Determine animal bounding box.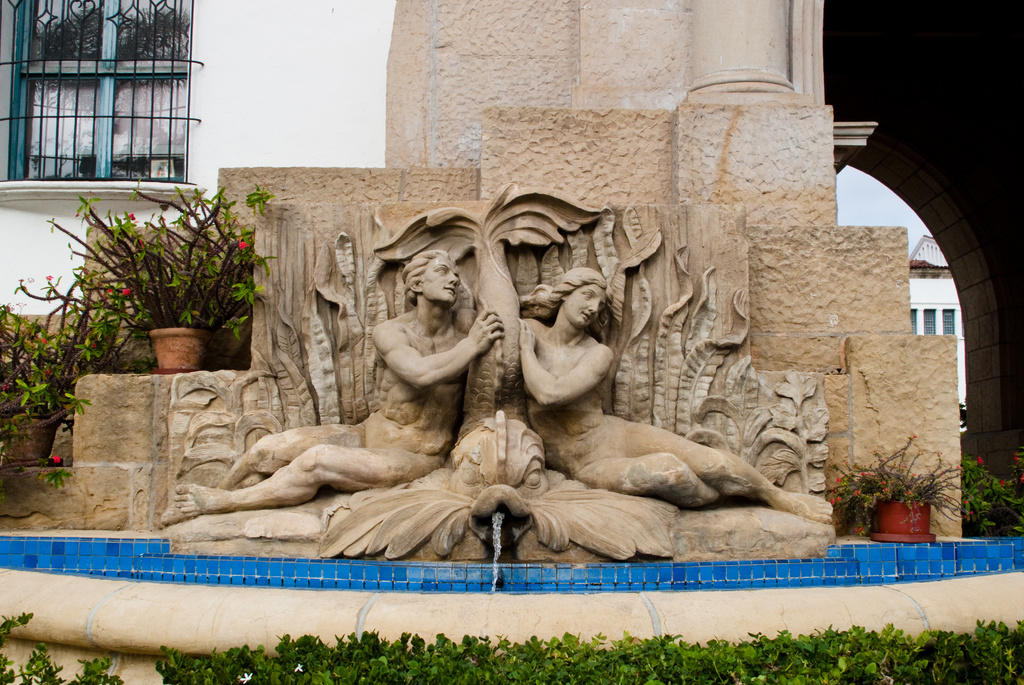
Determined: BBox(314, 178, 673, 561).
